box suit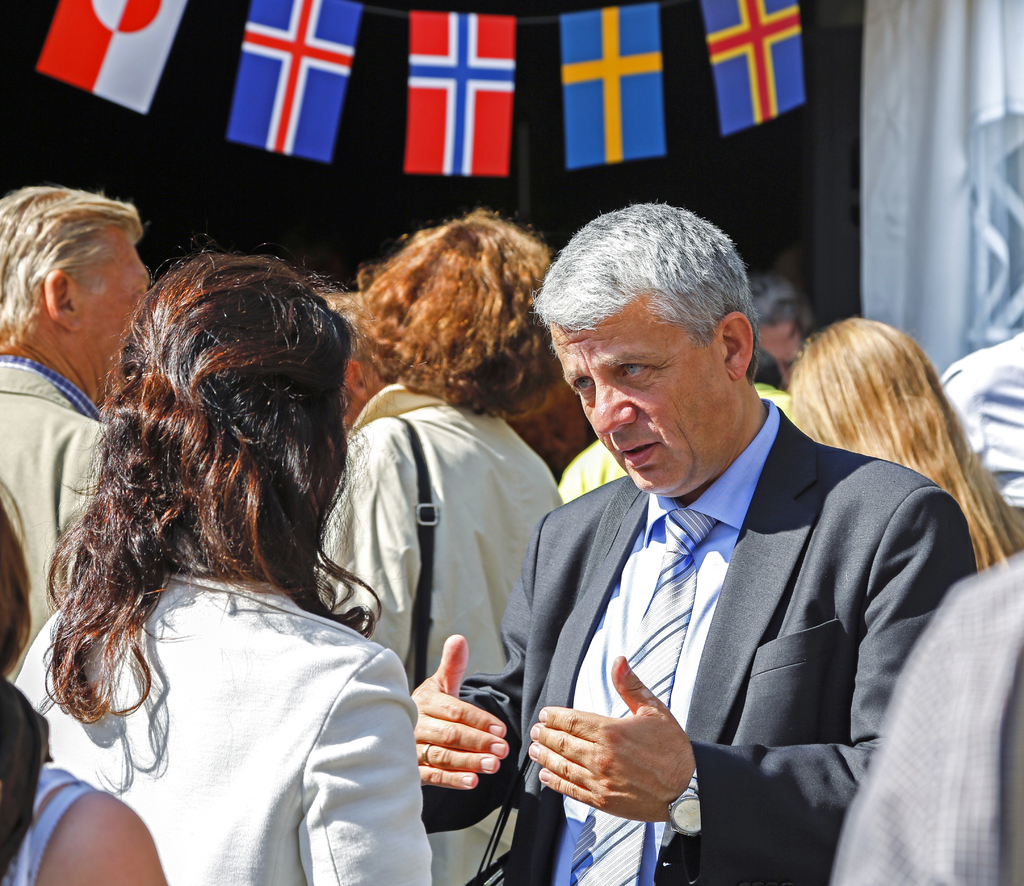
496, 318, 989, 864
